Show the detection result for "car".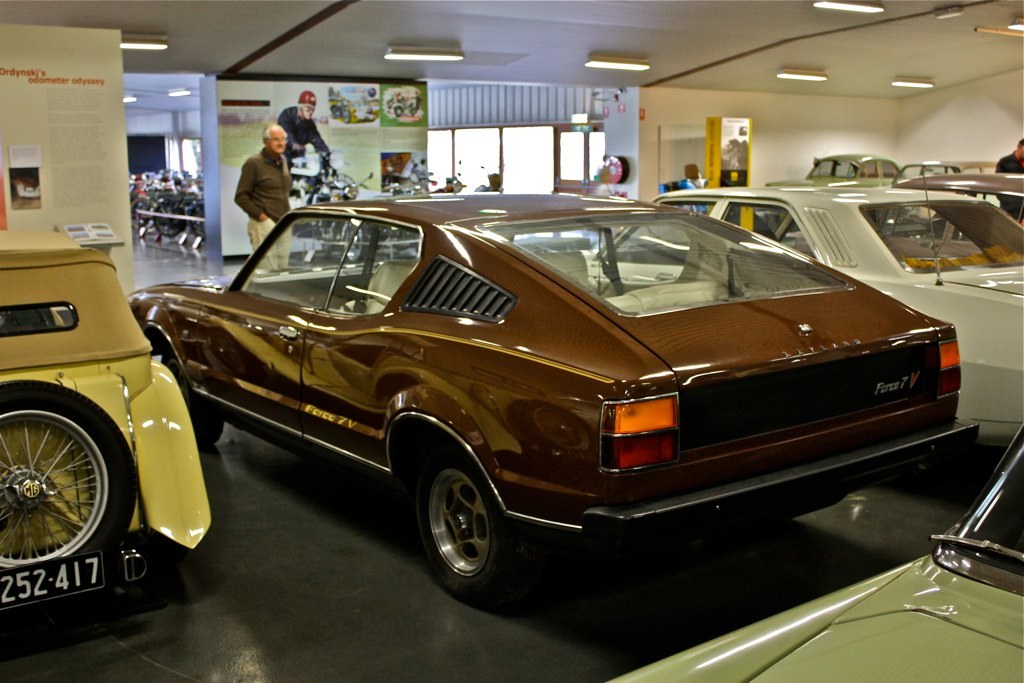
select_region(613, 429, 1023, 682).
